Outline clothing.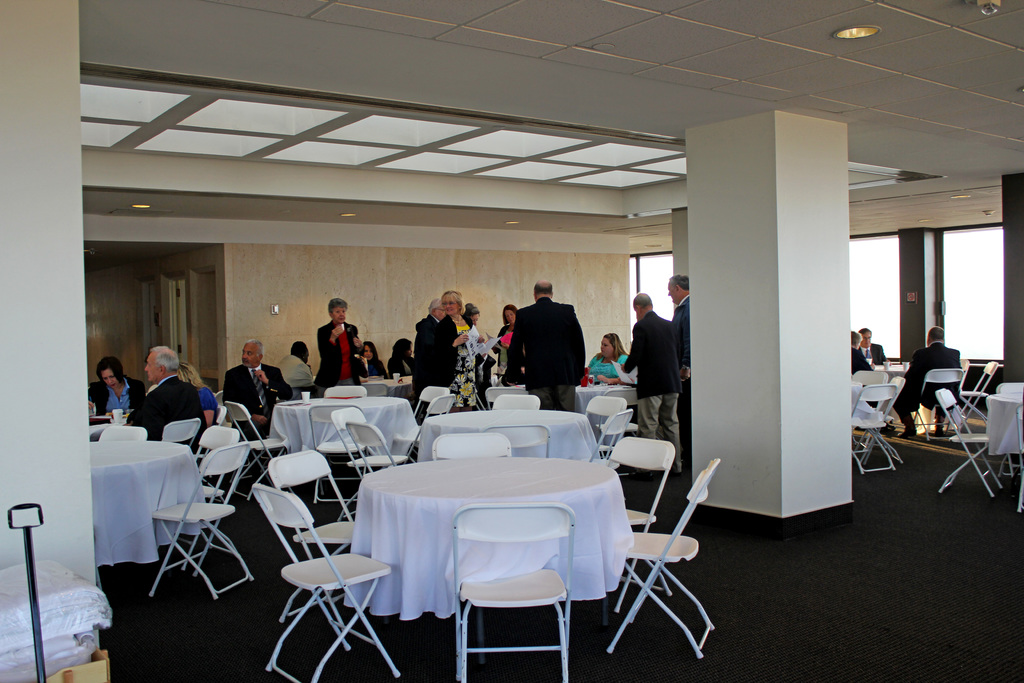
Outline: 274,353,316,400.
